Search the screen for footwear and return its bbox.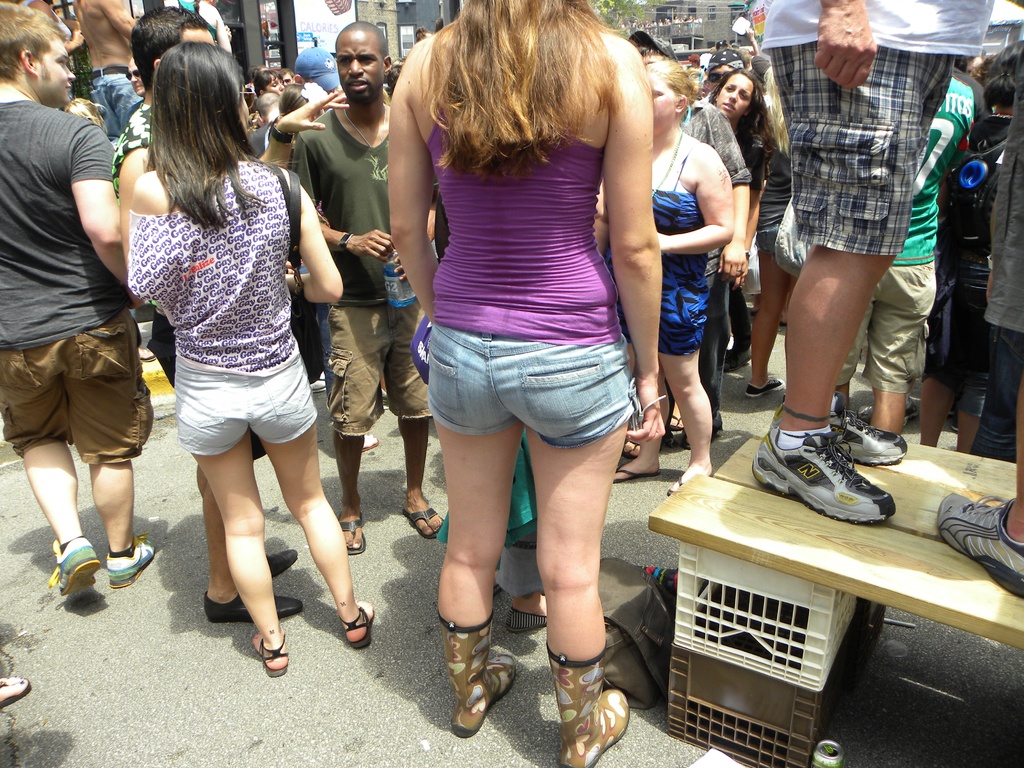
Found: bbox=[265, 548, 298, 579].
